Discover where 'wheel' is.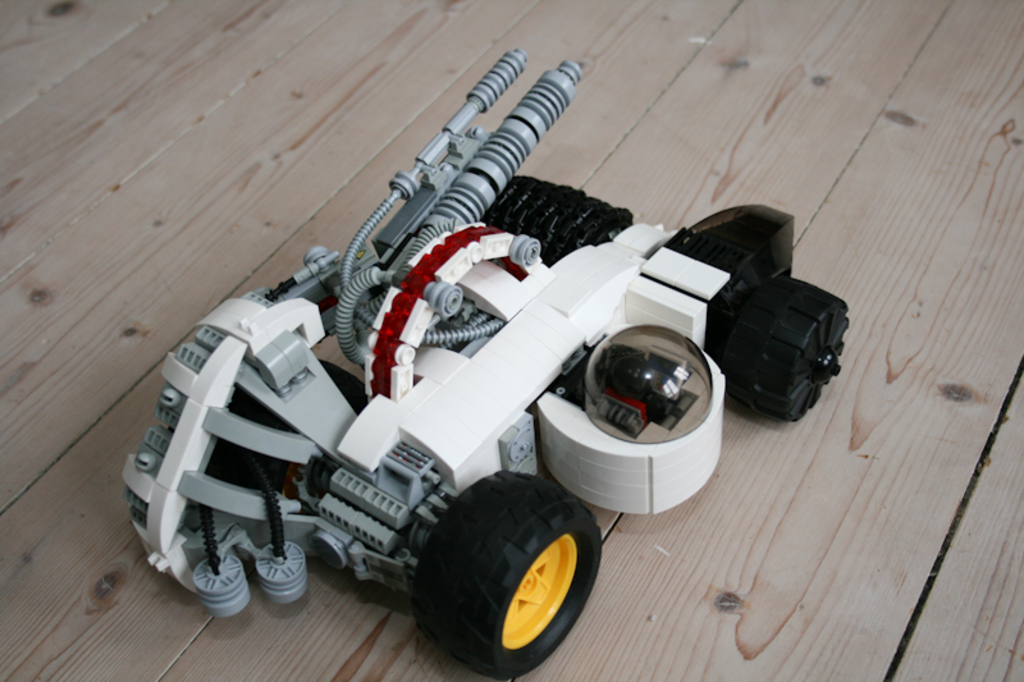
Discovered at bbox=[472, 169, 639, 273].
